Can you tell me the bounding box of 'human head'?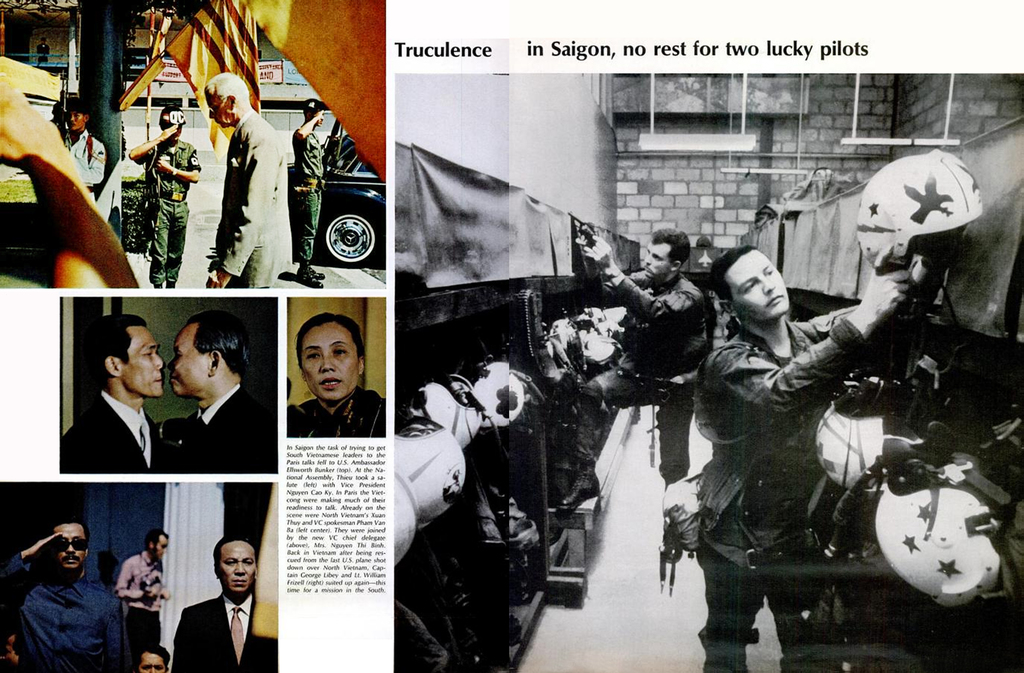
box=[304, 95, 323, 126].
